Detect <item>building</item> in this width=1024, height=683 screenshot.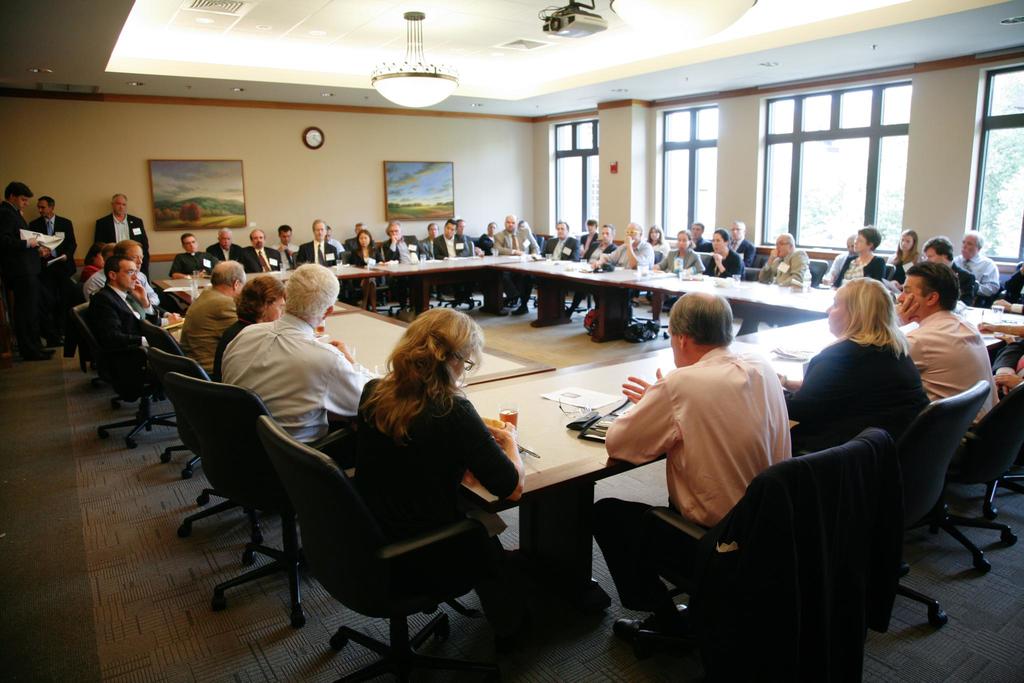
Detection: (0,0,1023,682).
